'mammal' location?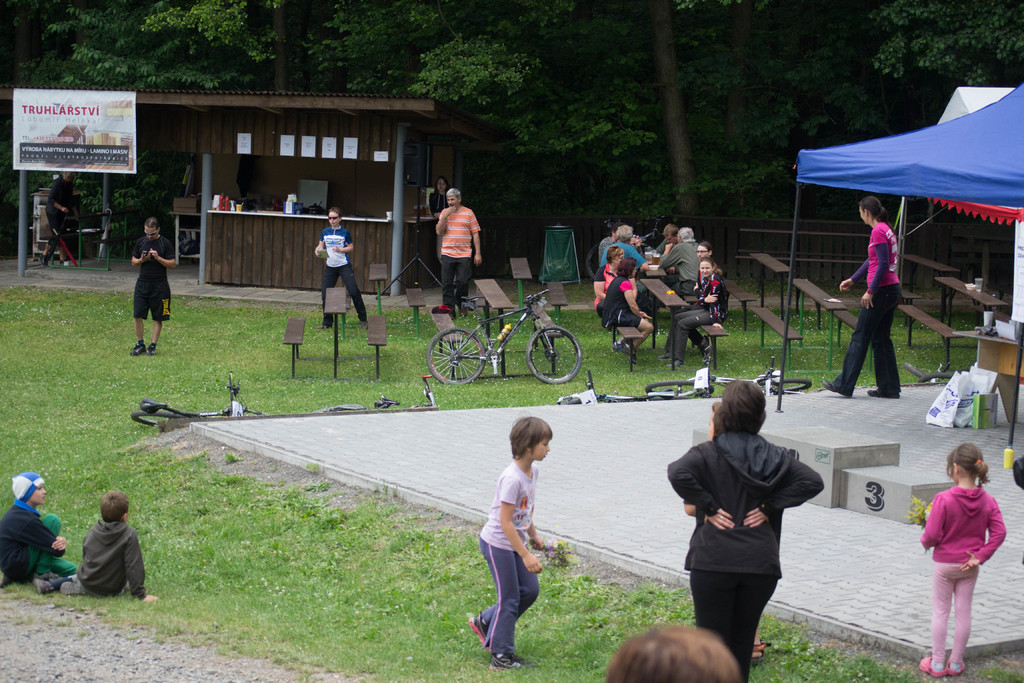
left=0, top=470, right=71, bottom=591
